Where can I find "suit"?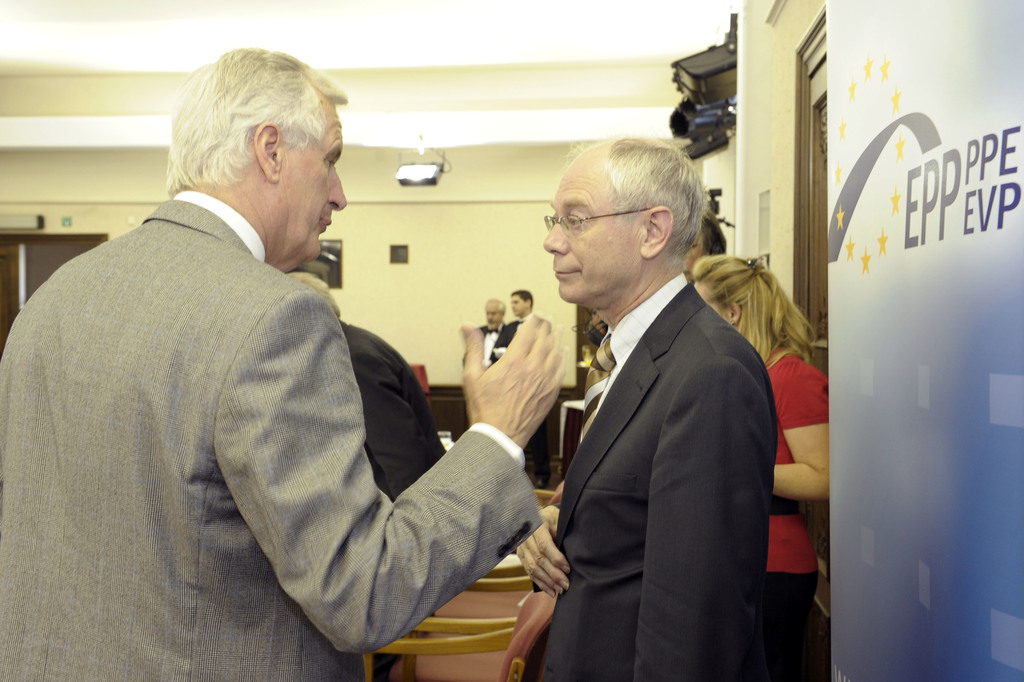
You can find it at bbox=[0, 190, 543, 681].
